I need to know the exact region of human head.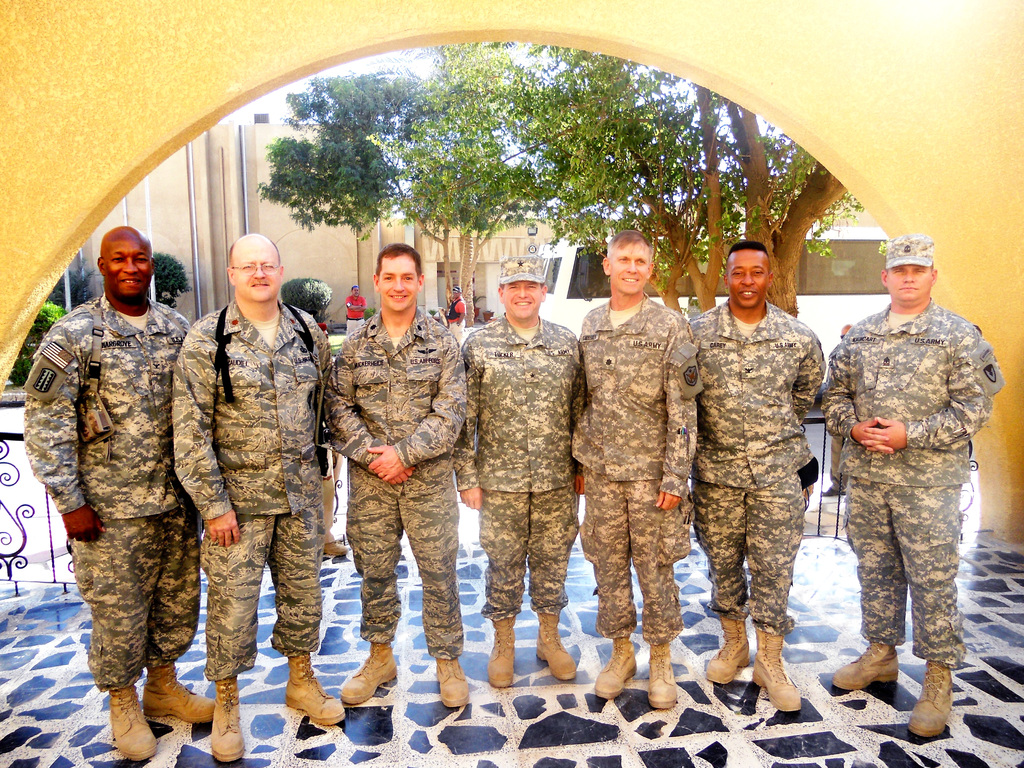
Region: x1=352, y1=287, x2=358, y2=298.
